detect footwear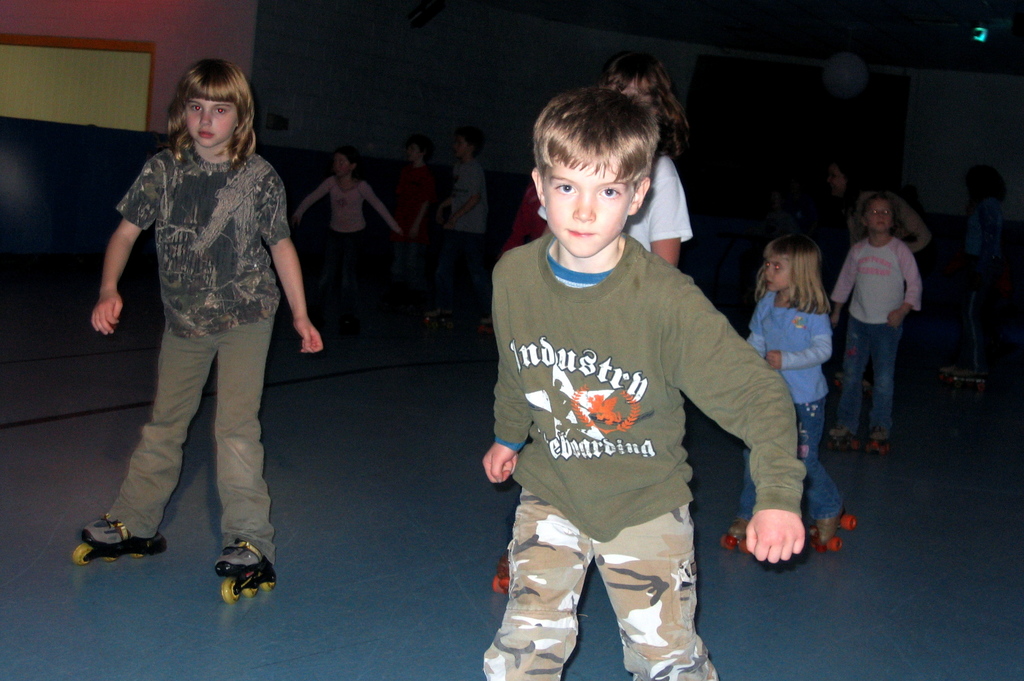
locate(81, 520, 121, 547)
